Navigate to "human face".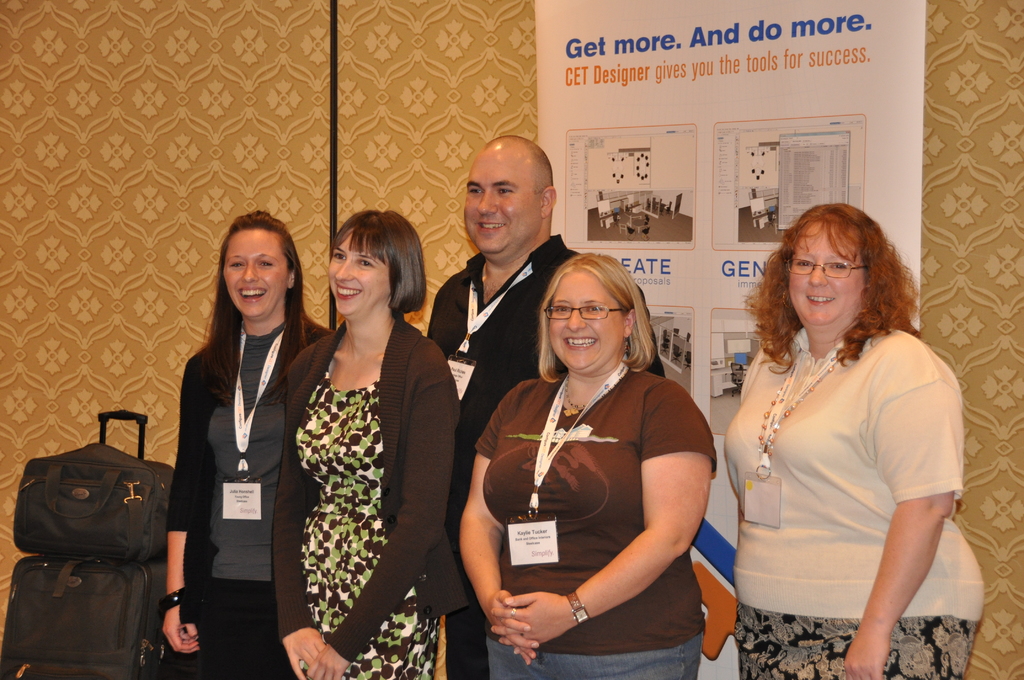
Navigation target: l=329, t=234, r=394, b=312.
